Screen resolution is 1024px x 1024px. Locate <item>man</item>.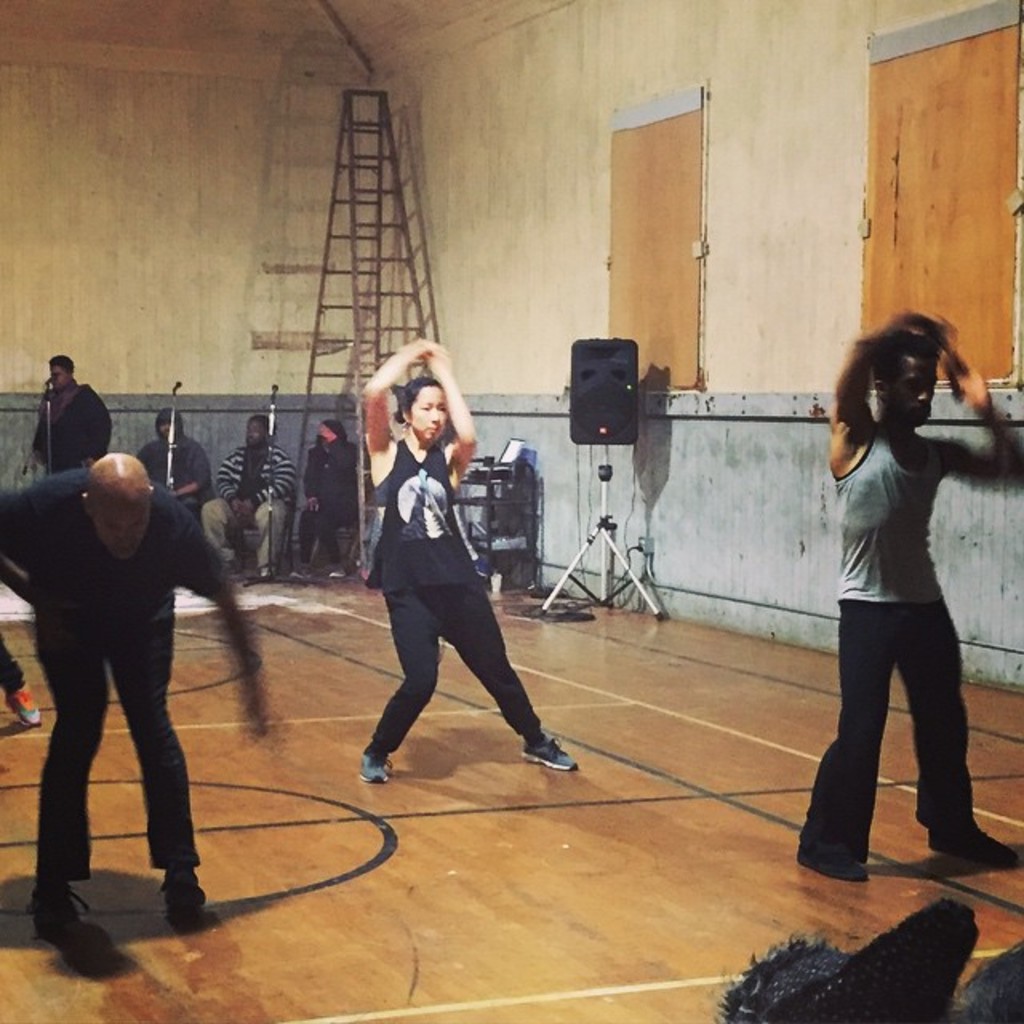
x1=298 y1=413 x2=360 y2=574.
